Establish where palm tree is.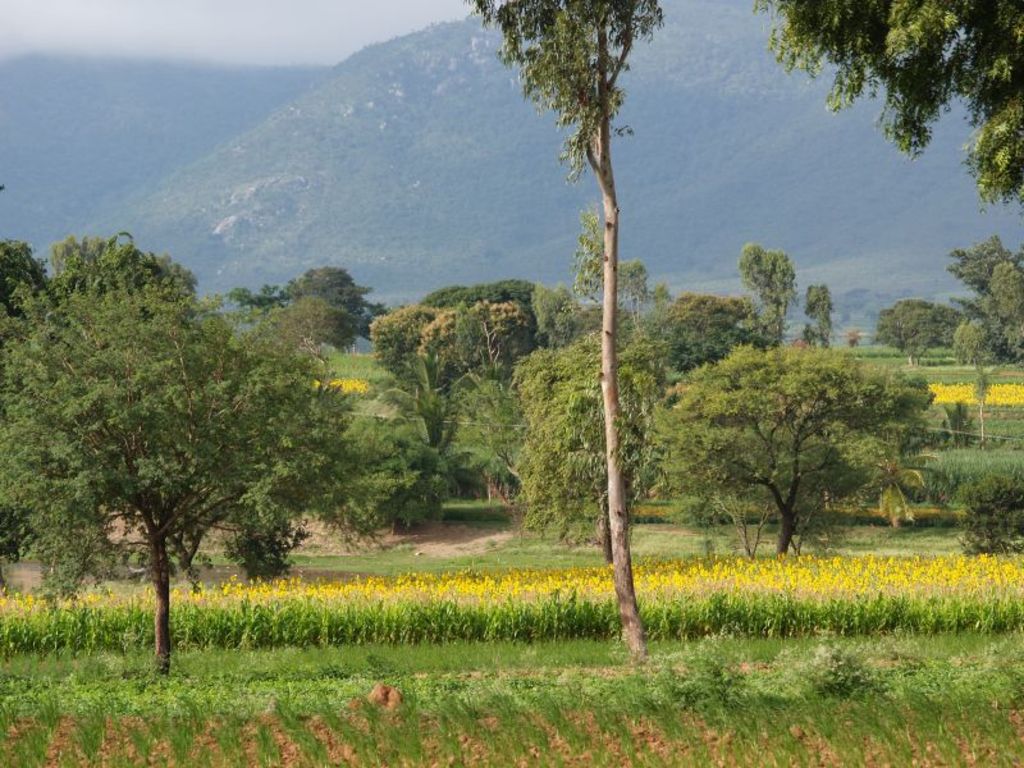
Established at (x1=483, y1=0, x2=648, y2=664).
